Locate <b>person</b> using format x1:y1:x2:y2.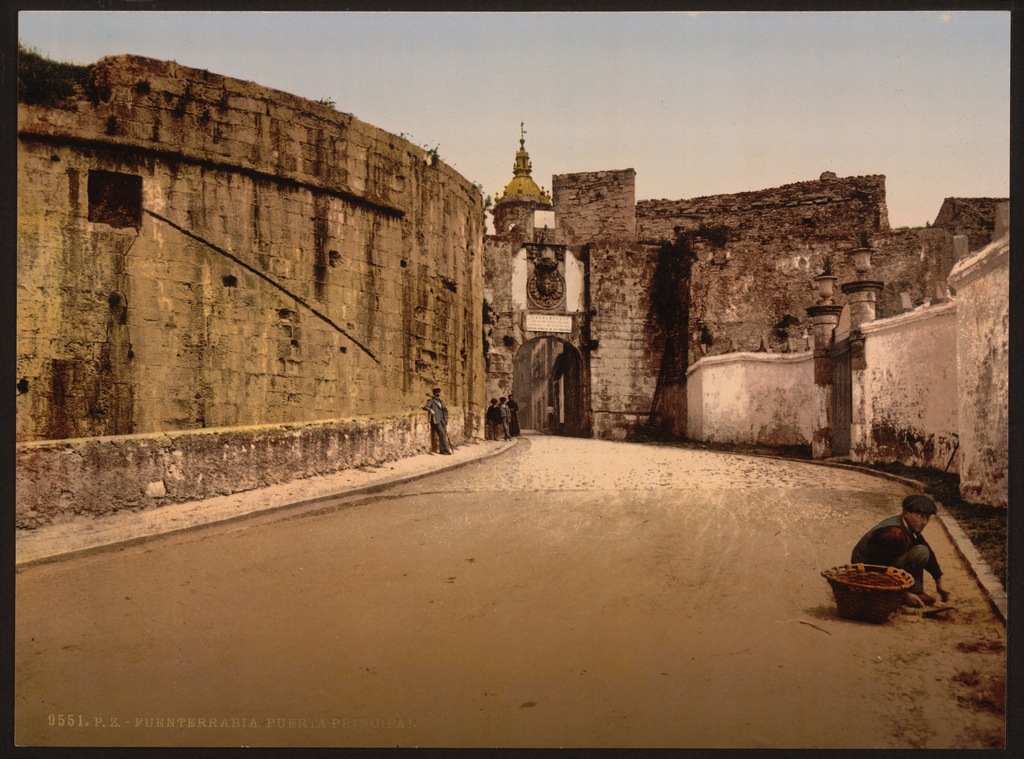
866:484:963:609.
